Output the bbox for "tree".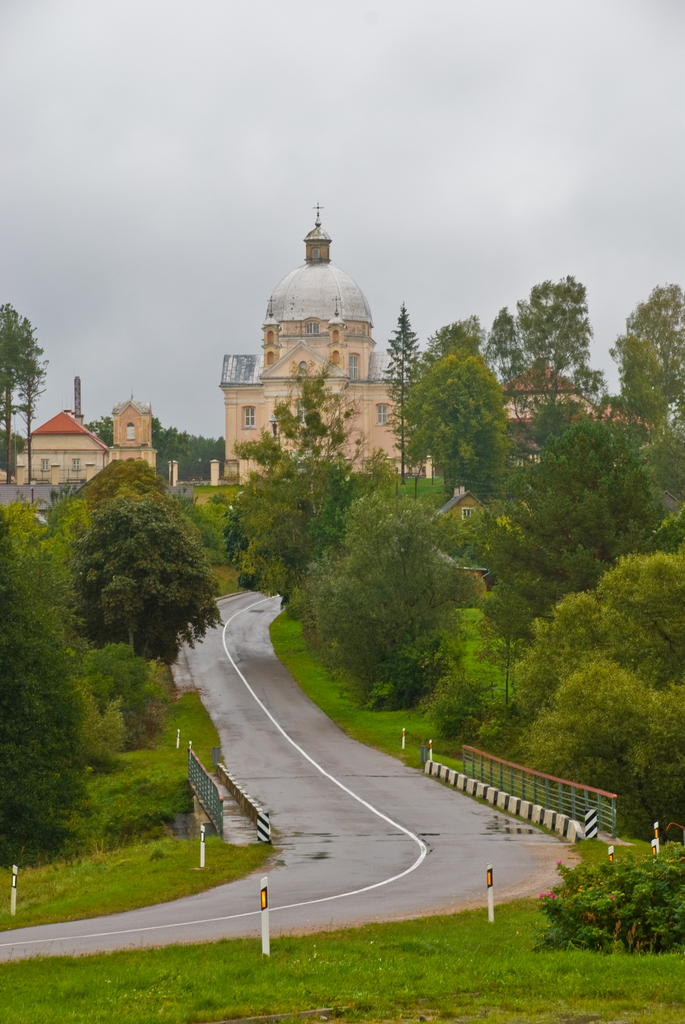
detection(38, 456, 225, 664).
